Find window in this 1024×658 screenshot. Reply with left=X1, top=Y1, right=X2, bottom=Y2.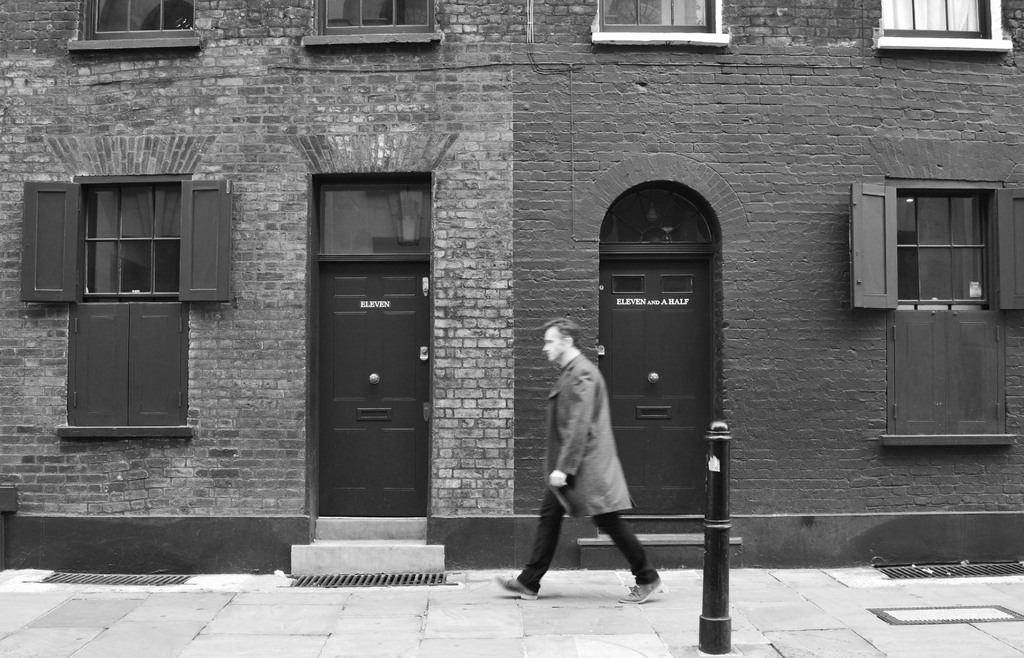
left=29, top=175, right=231, bottom=439.
